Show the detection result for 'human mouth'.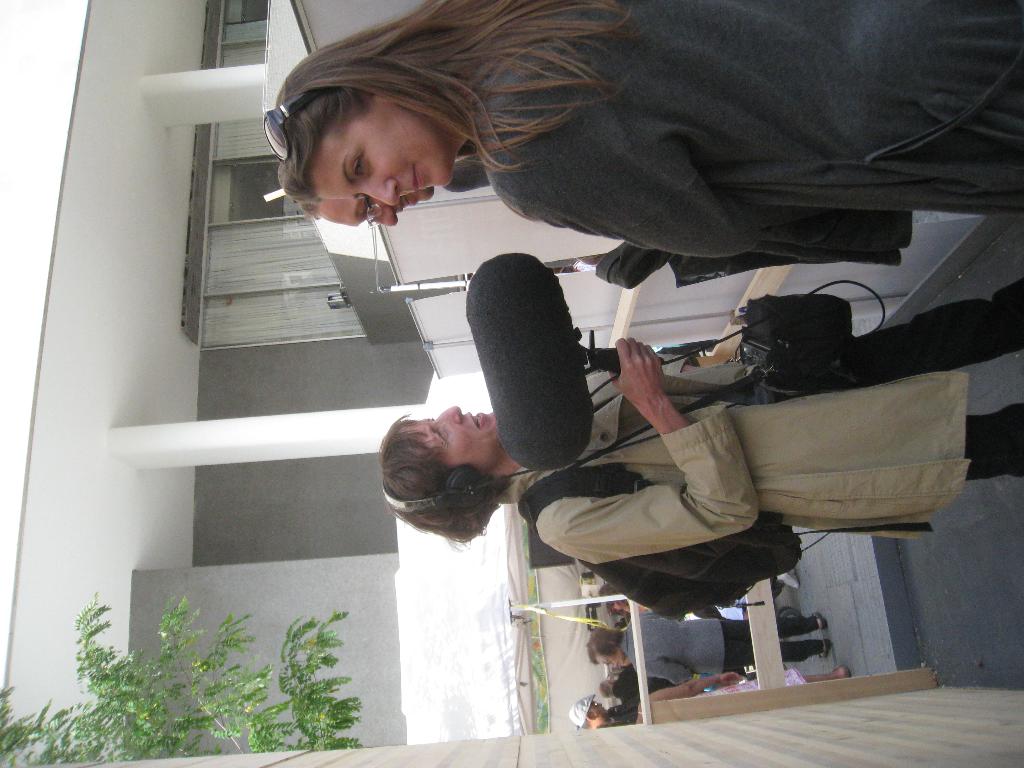
Rect(400, 193, 417, 213).
